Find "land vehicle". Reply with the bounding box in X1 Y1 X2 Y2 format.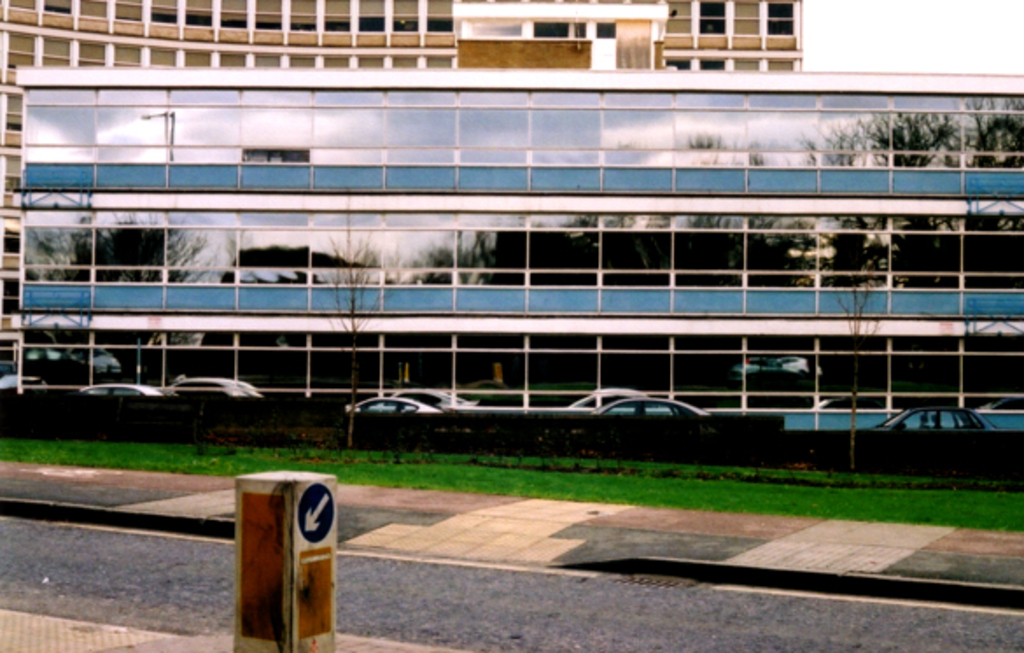
347 397 434 413.
